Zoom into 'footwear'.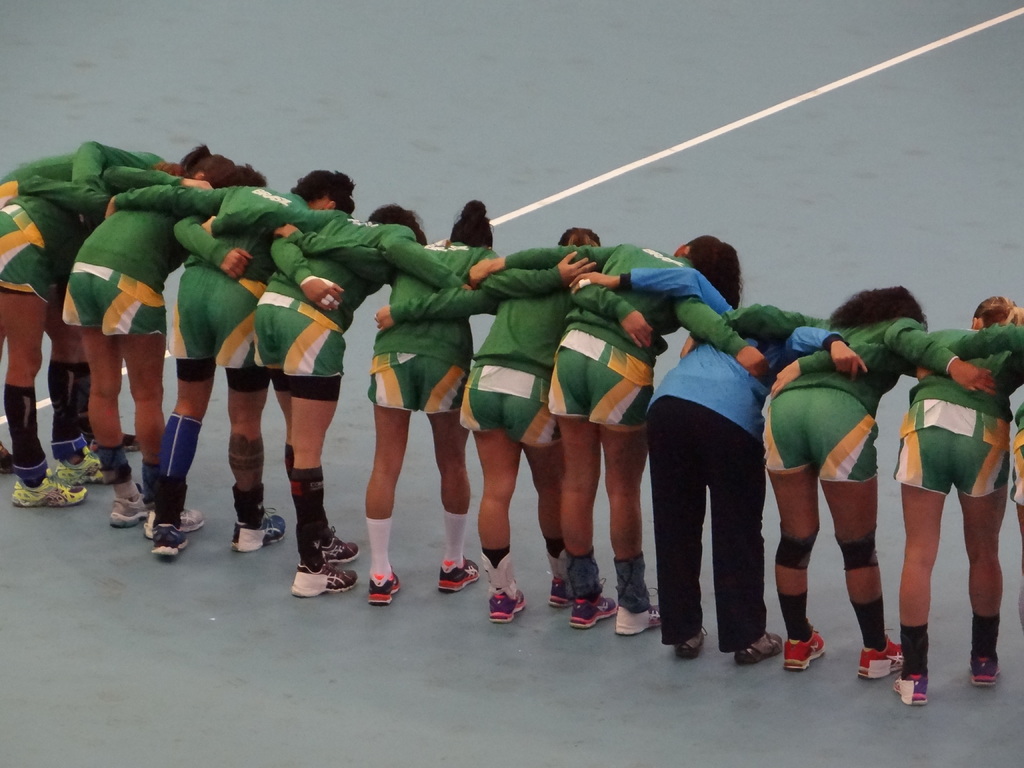
Zoom target: (x1=617, y1=605, x2=664, y2=632).
